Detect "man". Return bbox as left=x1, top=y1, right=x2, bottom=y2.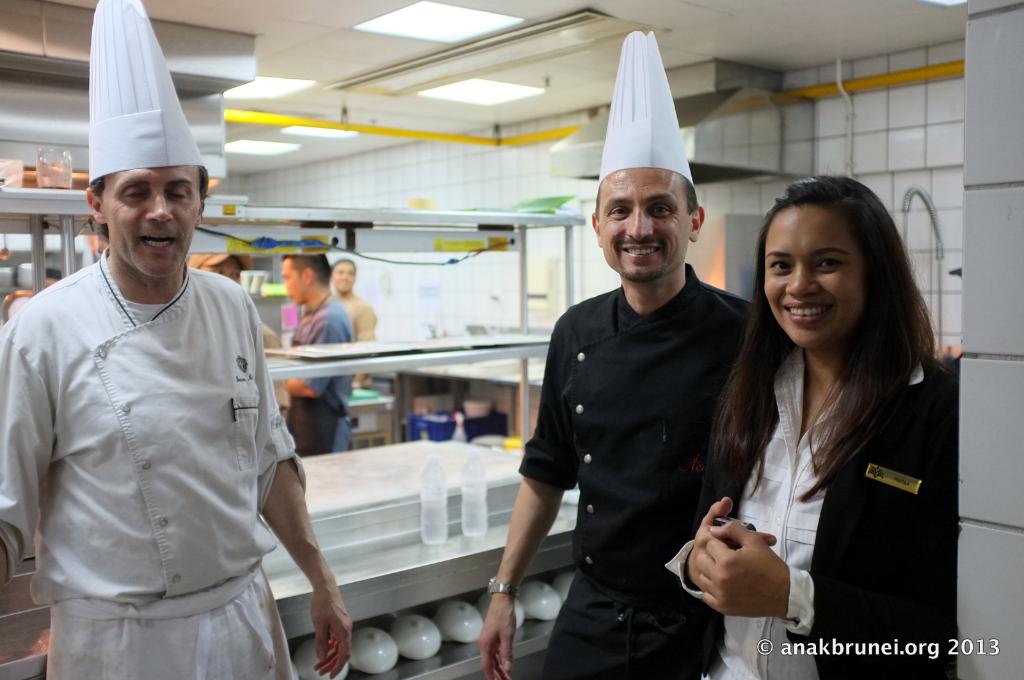
left=508, top=138, right=766, bottom=674.
